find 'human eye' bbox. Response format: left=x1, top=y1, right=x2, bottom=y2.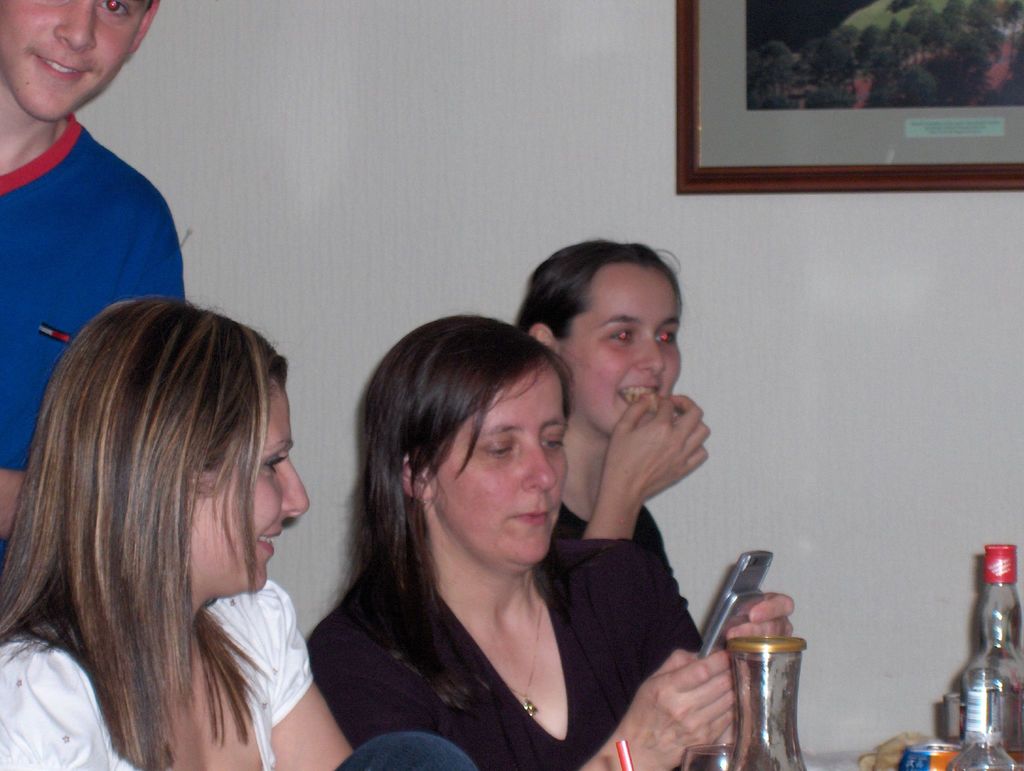
left=260, top=455, right=288, bottom=478.
